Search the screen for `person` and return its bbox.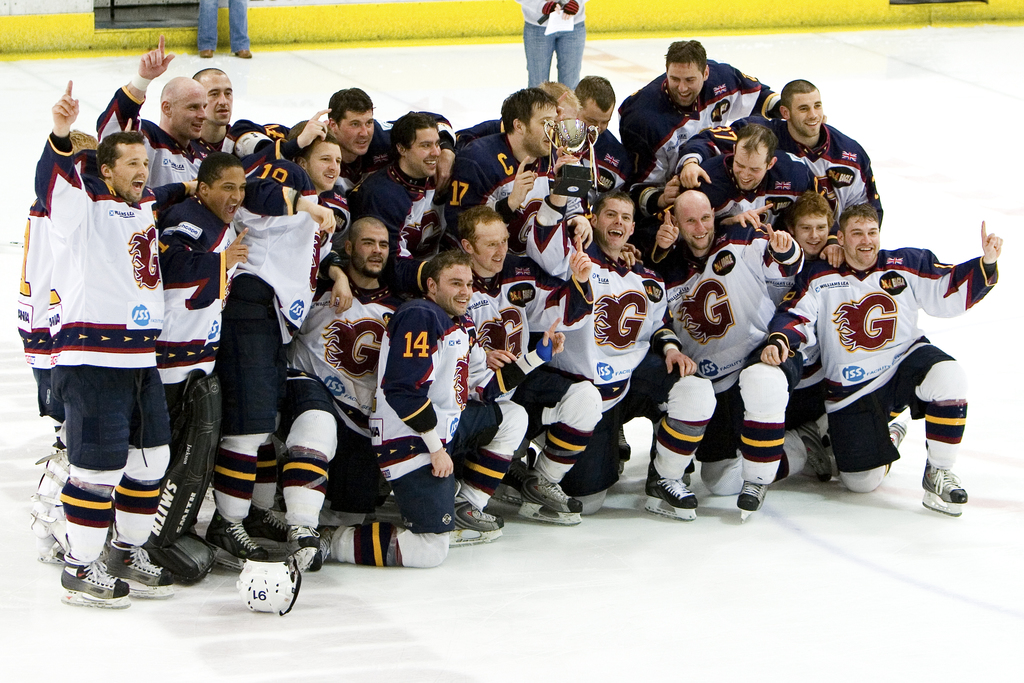
Found: region(191, 64, 289, 158).
